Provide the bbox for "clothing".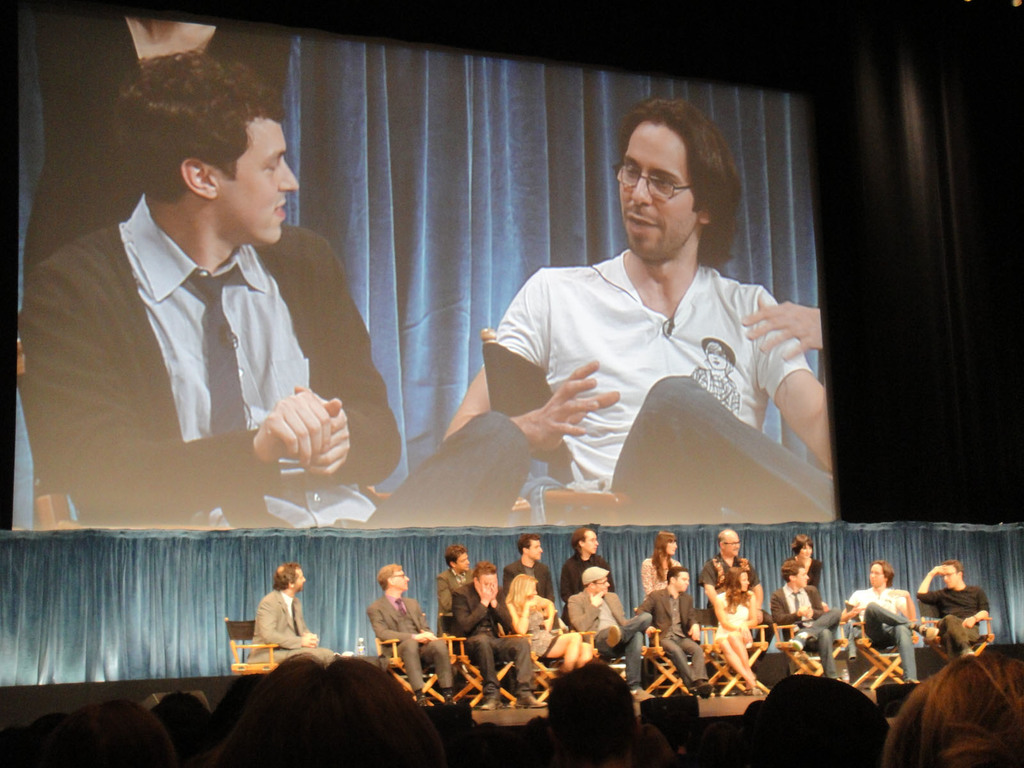
(919, 591, 986, 660).
